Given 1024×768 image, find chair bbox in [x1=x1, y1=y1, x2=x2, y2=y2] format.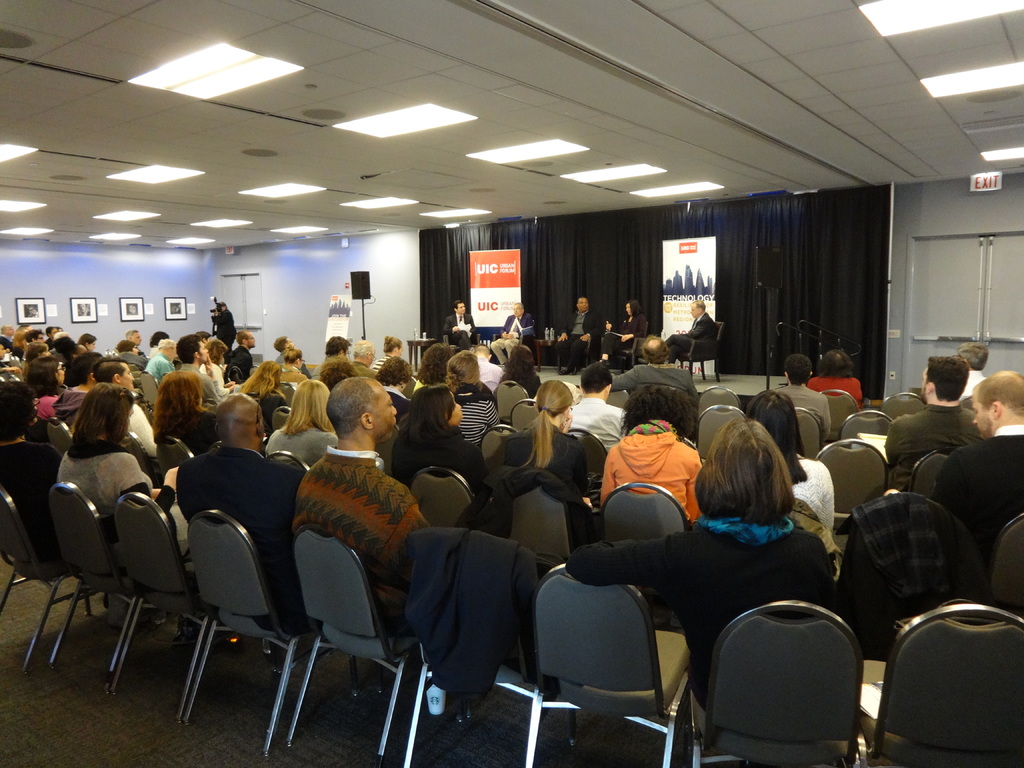
[x1=599, y1=480, x2=691, y2=631].
